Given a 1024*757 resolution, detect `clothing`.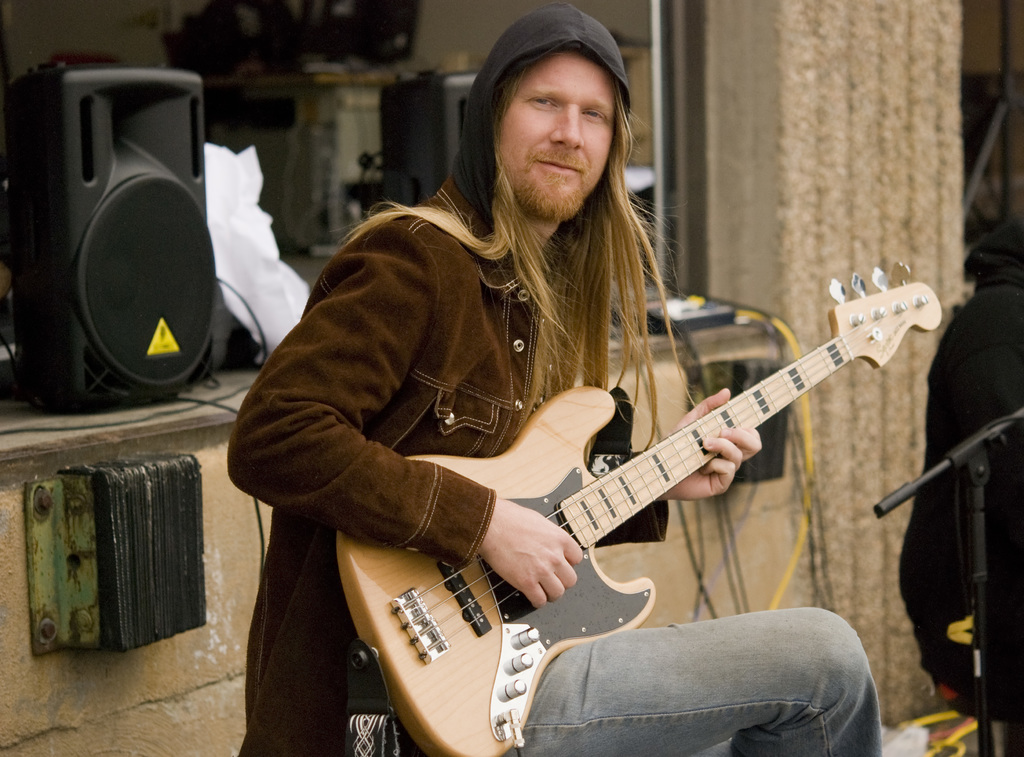
[x1=893, y1=215, x2=1023, y2=688].
